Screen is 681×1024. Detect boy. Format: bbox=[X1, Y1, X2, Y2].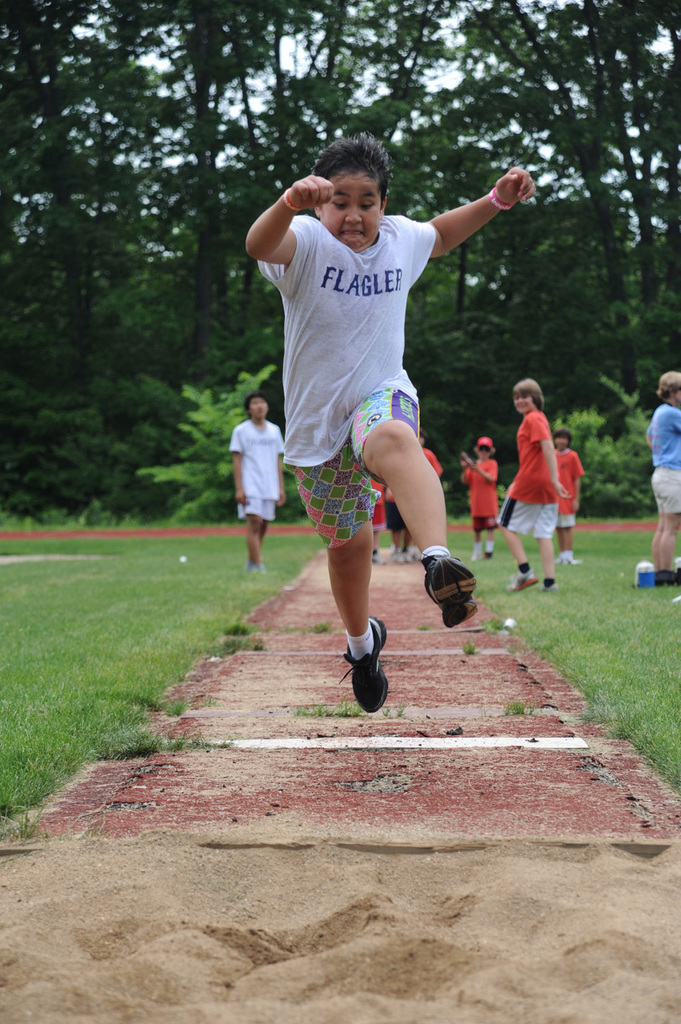
bbox=[501, 376, 573, 590].
